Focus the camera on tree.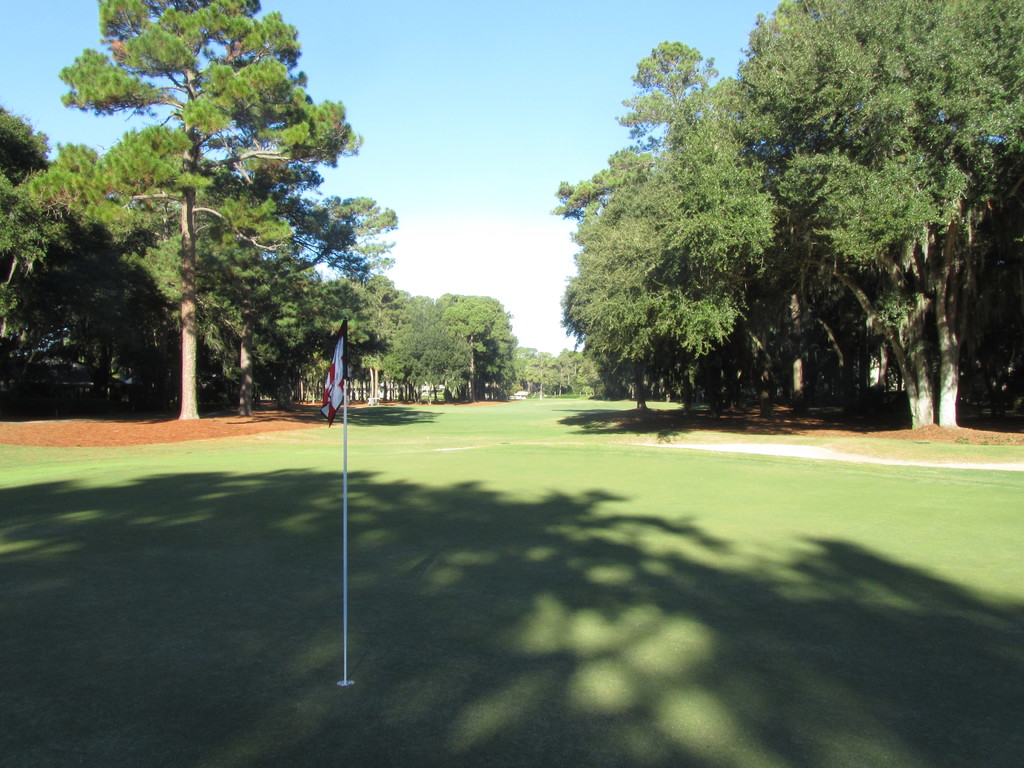
Focus region: (left=49, top=0, right=359, bottom=426).
